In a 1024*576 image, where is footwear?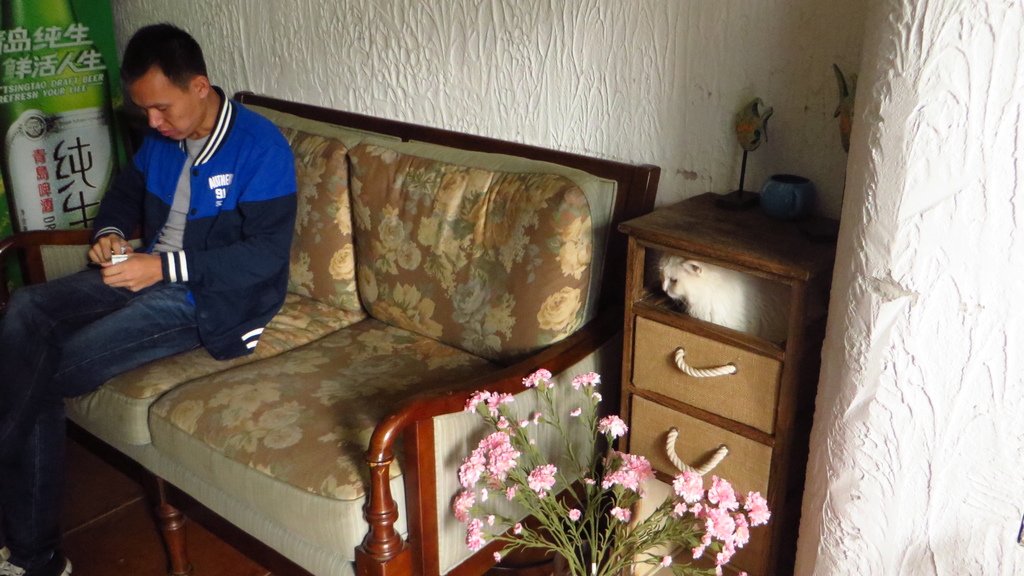
(x1=0, y1=541, x2=70, y2=575).
